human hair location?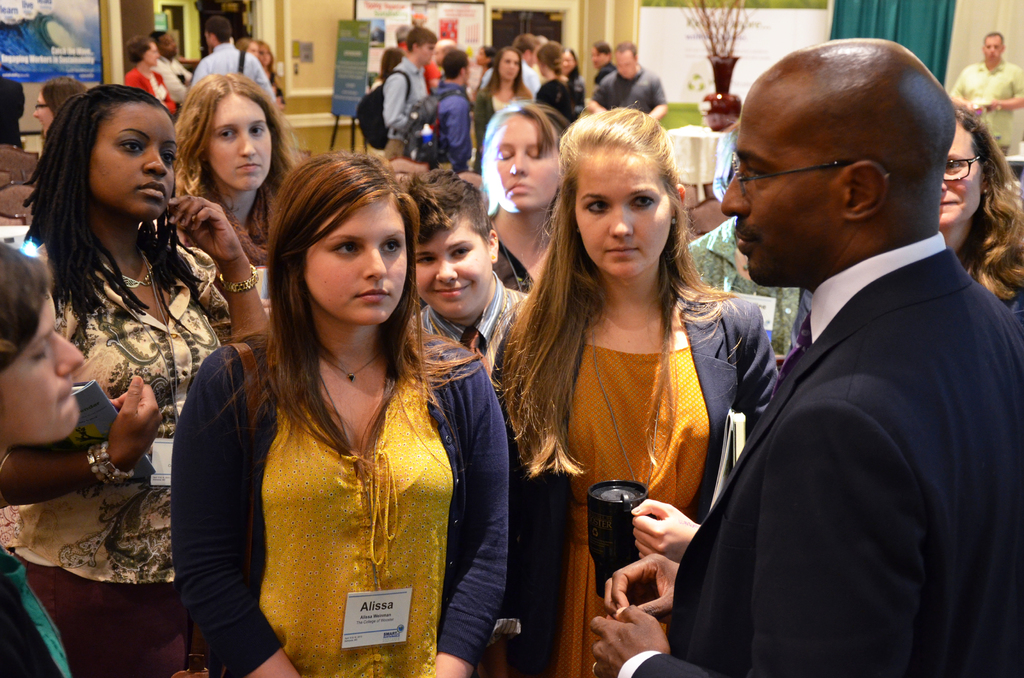
122:33:154:63
